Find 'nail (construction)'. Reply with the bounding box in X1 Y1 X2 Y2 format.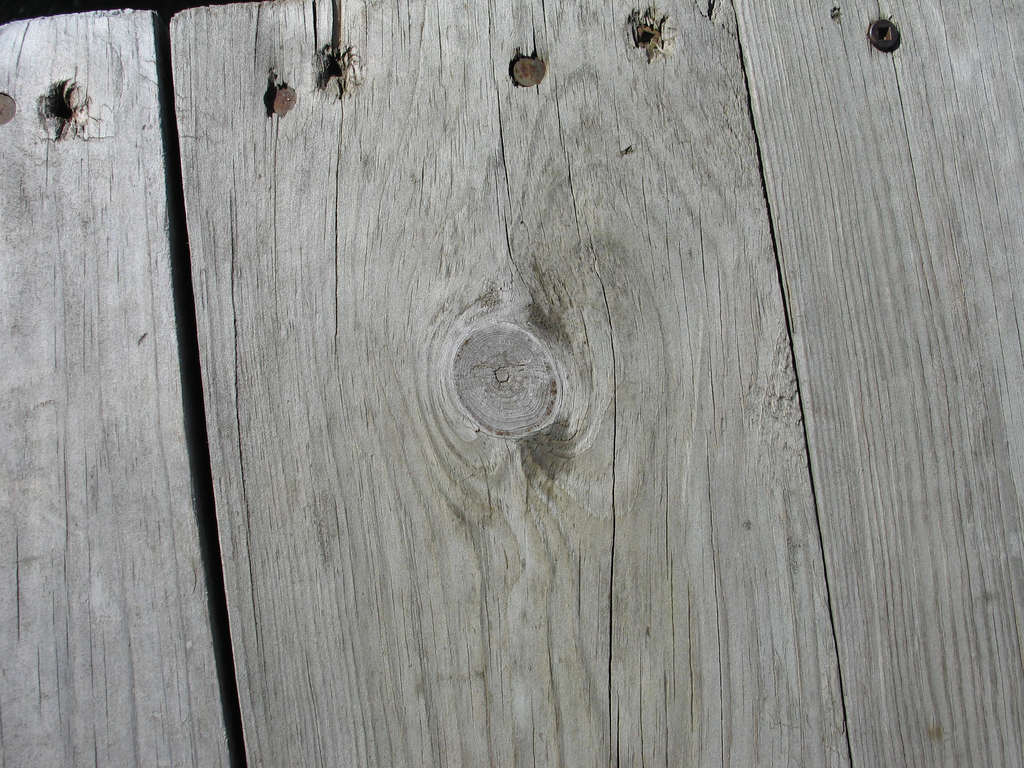
510 54 551 88.
